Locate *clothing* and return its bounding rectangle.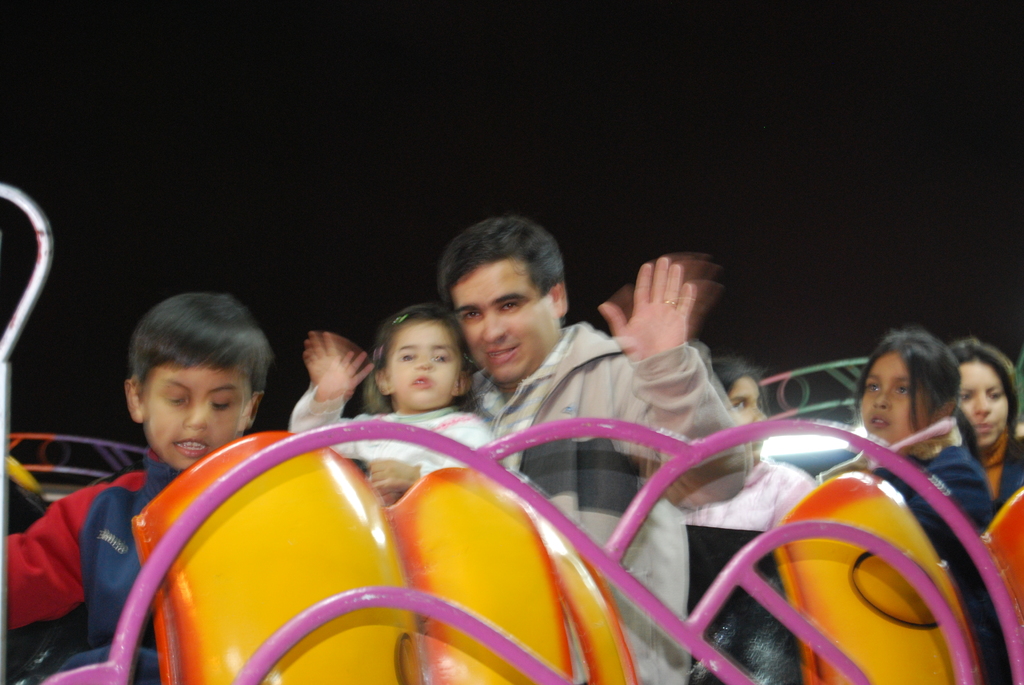
bbox=(289, 387, 510, 503).
